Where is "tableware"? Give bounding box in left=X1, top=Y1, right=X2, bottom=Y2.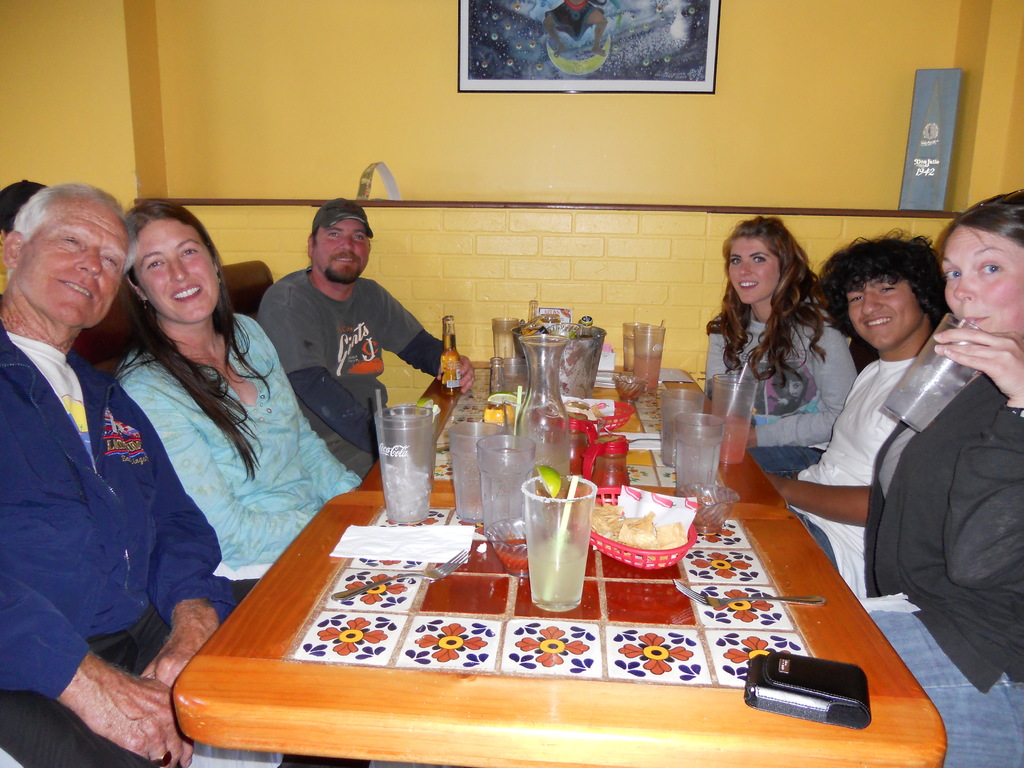
left=880, top=311, right=989, bottom=438.
